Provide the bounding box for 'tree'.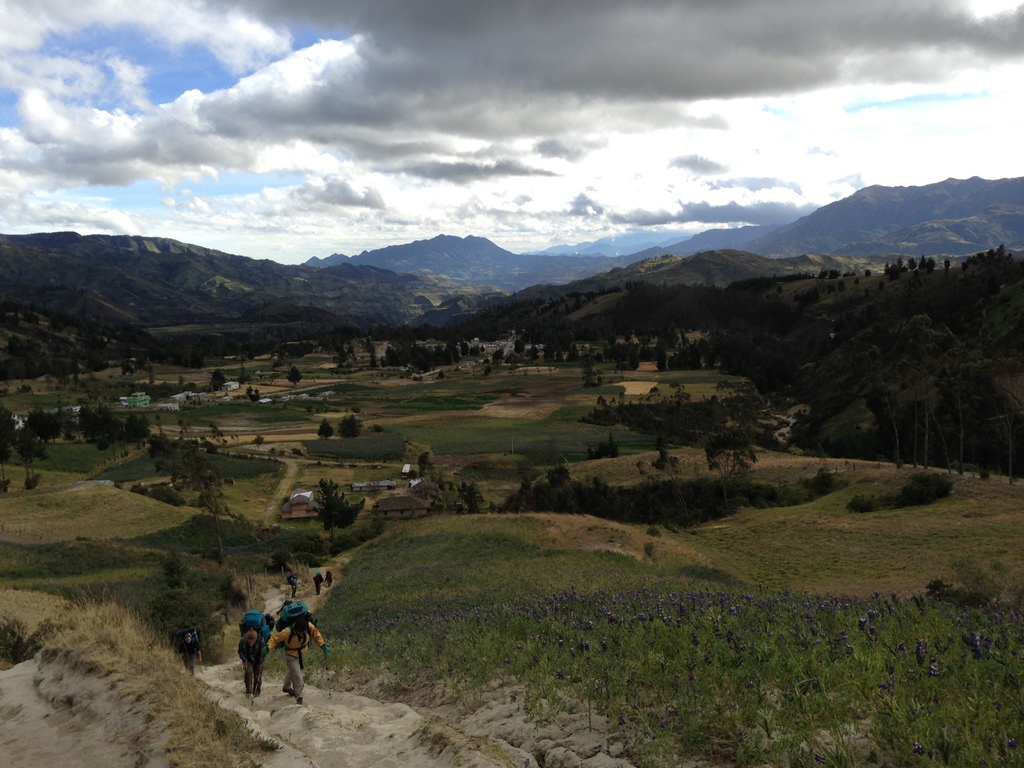
bbox=[249, 387, 260, 403].
